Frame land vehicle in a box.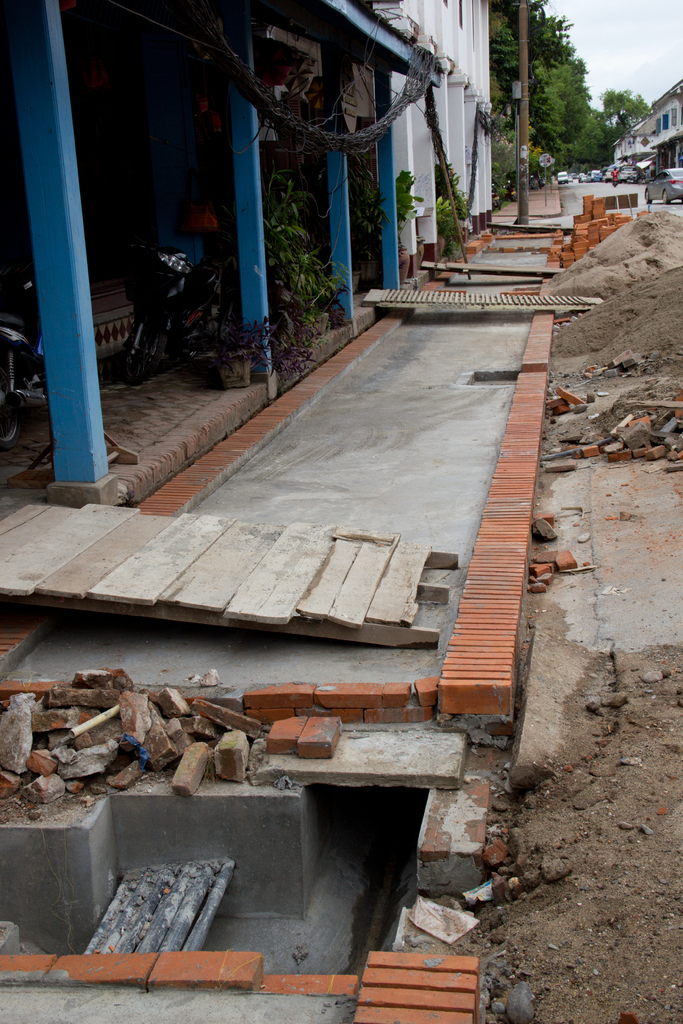
region(0, 279, 51, 452).
